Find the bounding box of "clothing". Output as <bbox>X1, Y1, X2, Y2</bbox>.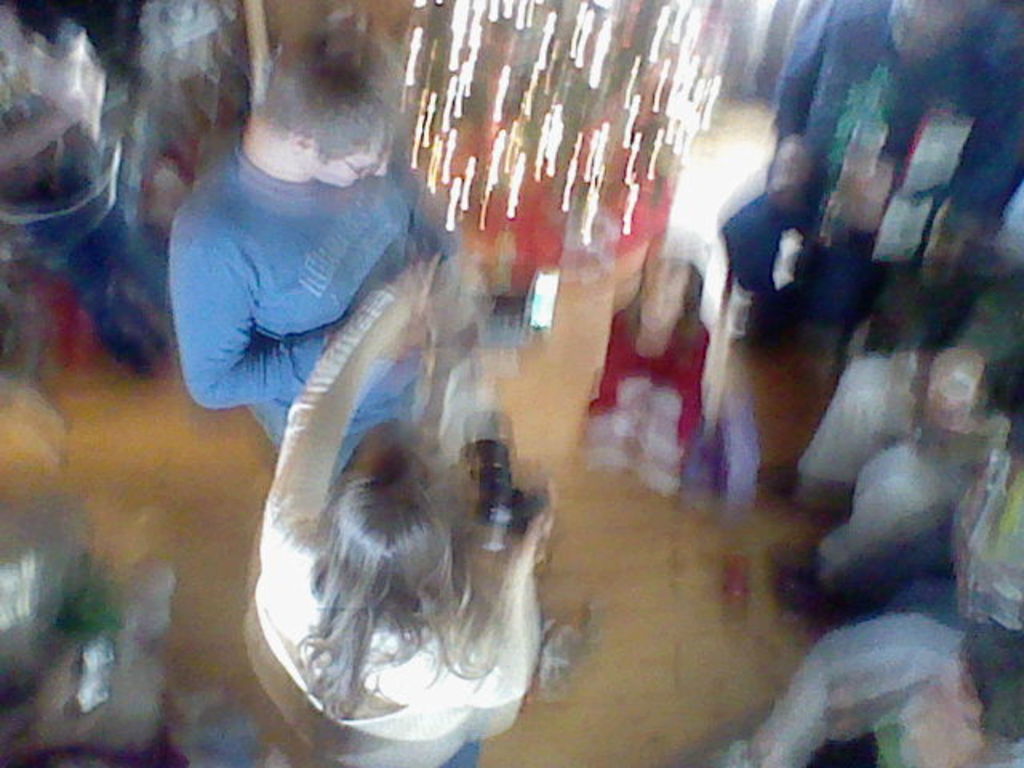
<bbox>147, 102, 448, 459</bbox>.
